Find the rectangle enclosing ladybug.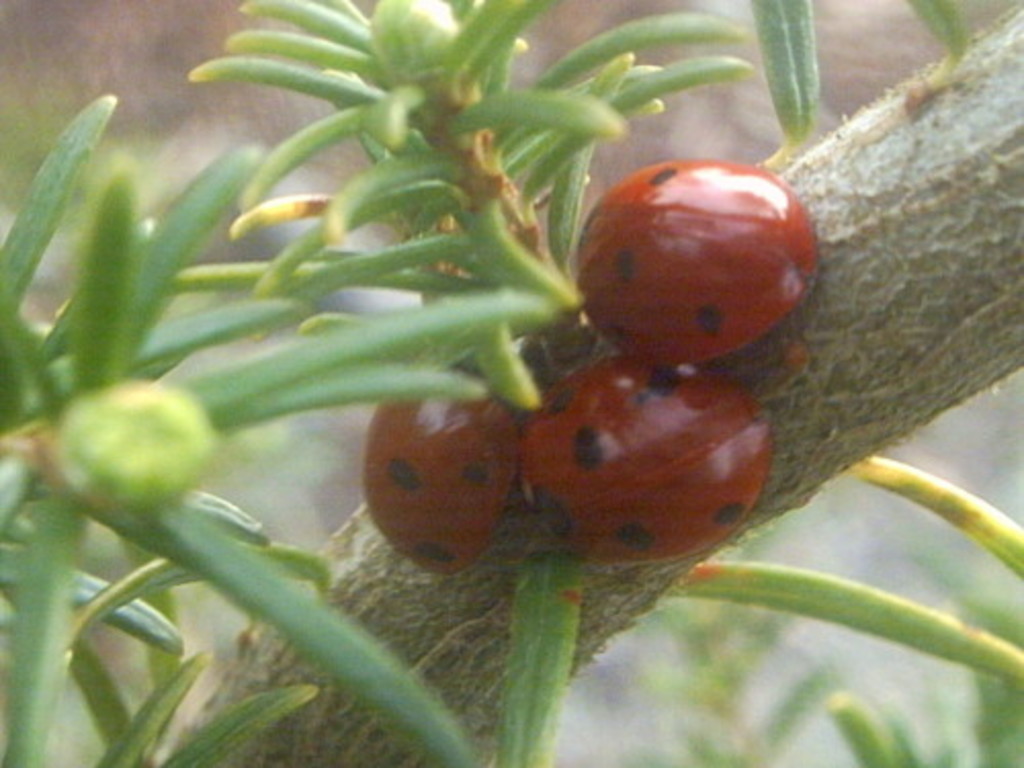
pyautogui.locateOnScreen(512, 362, 774, 571).
